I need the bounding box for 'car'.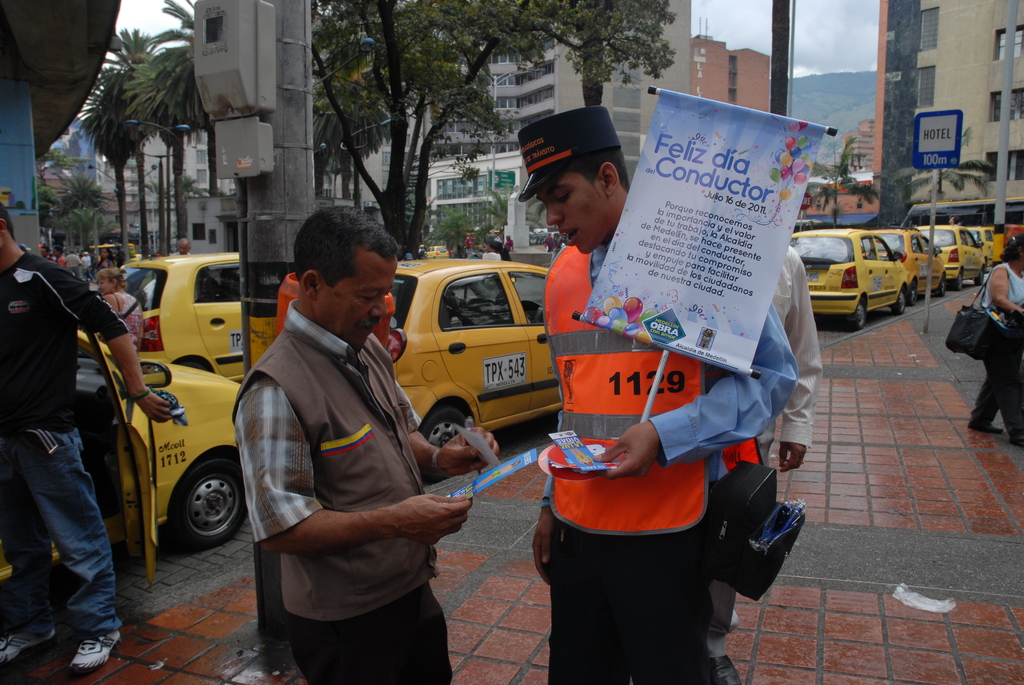
Here it is: pyautogui.locateOnScreen(371, 243, 564, 434).
